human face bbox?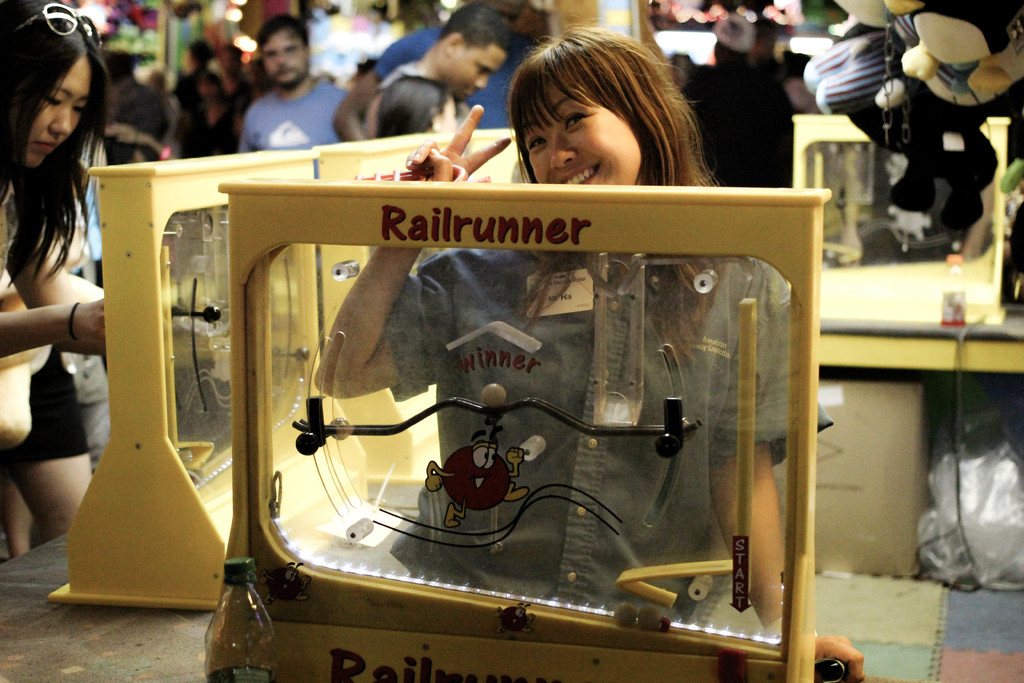
bbox=(264, 28, 304, 83)
